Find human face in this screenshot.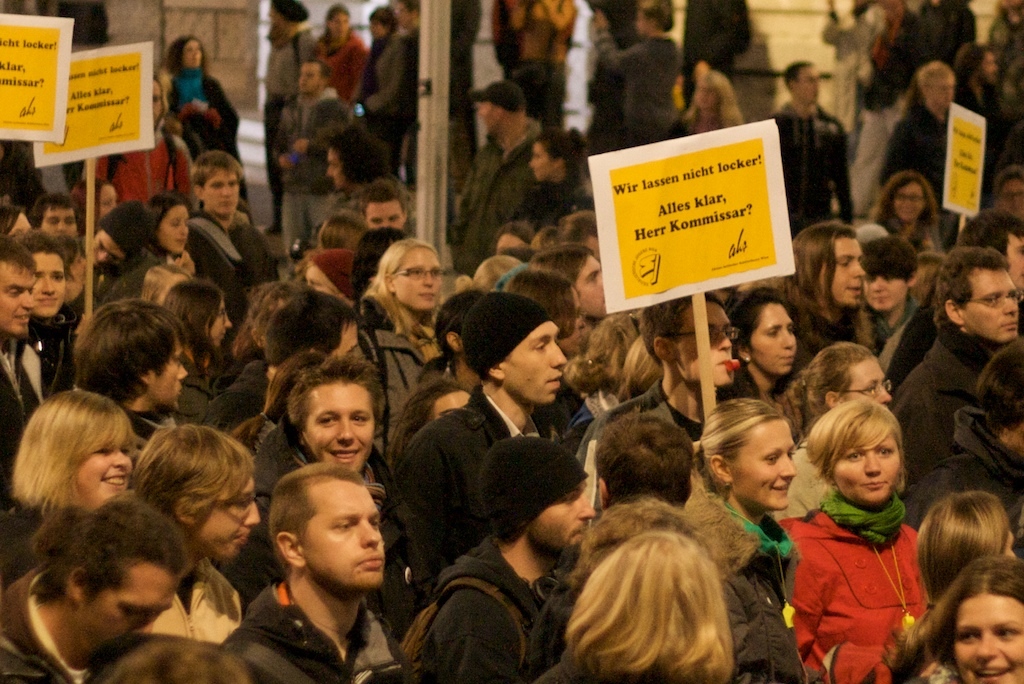
The bounding box for human face is region(207, 294, 226, 345).
